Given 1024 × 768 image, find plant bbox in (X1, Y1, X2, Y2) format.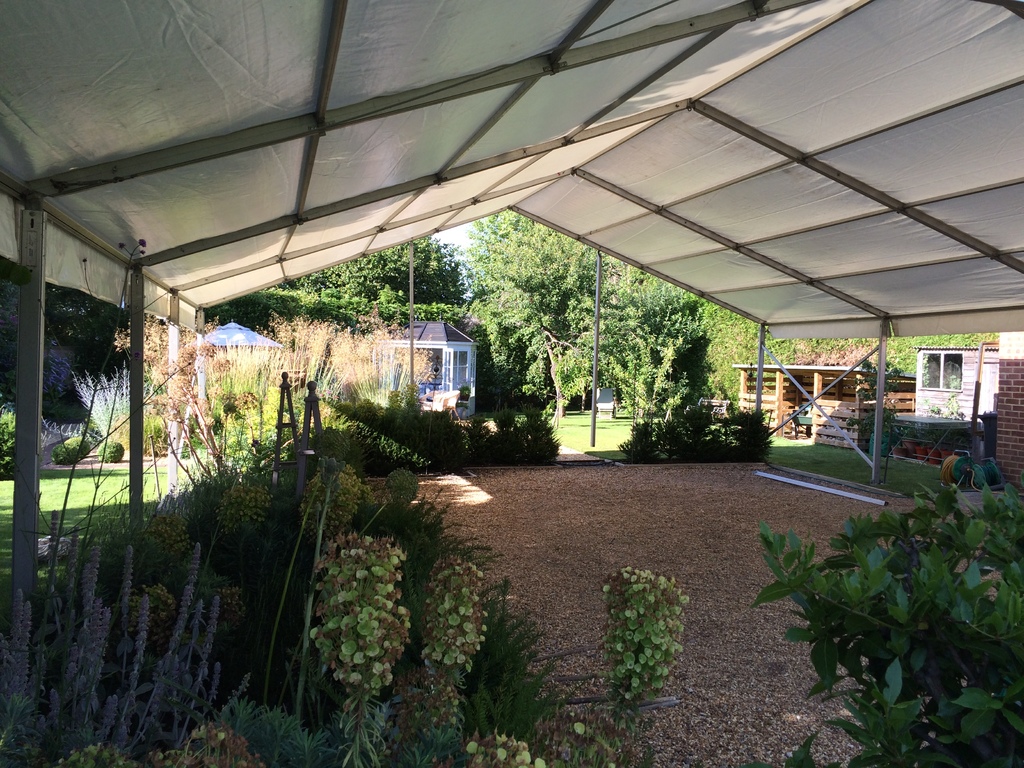
(585, 548, 705, 716).
